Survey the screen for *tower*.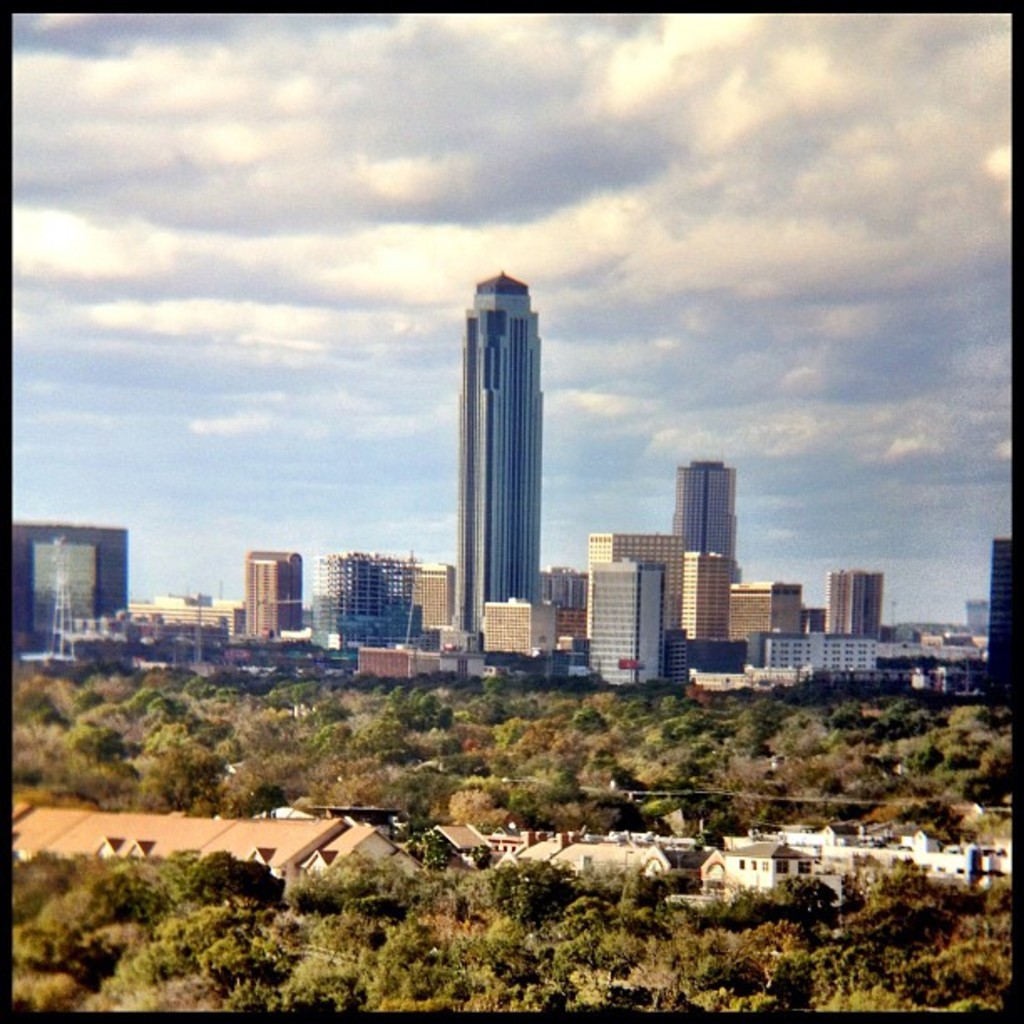
Survey found: locate(686, 549, 723, 632).
